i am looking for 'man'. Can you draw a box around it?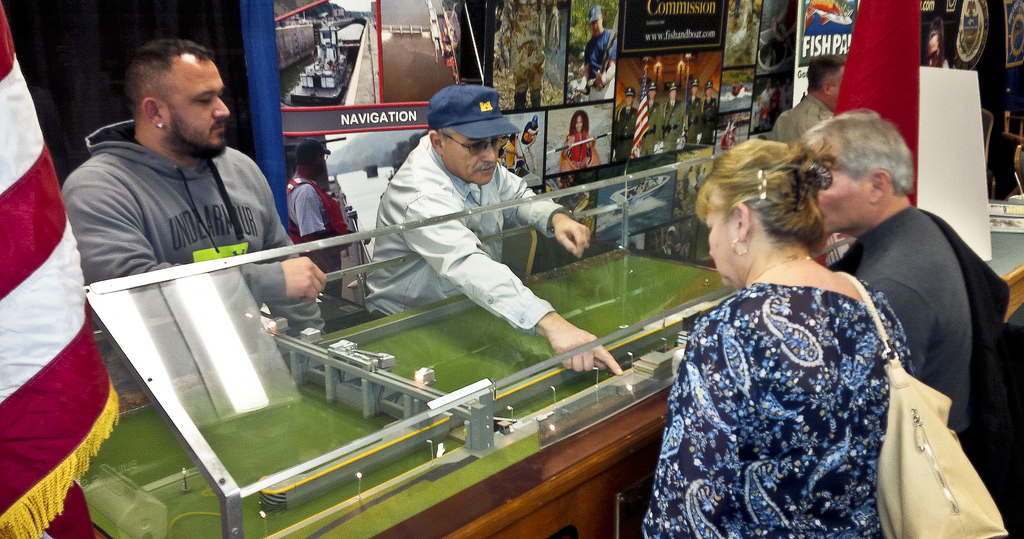
Sure, the bounding box is [617,85,637,156].
